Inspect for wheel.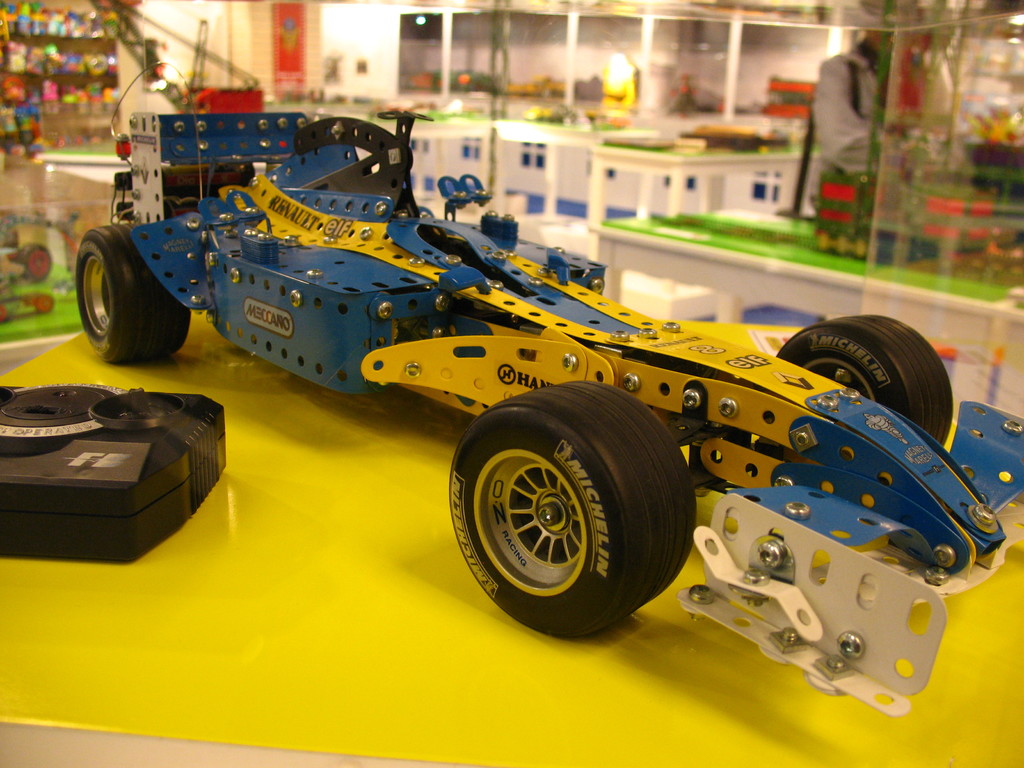
Inspection: Rect(70, 223, 193, 362).
